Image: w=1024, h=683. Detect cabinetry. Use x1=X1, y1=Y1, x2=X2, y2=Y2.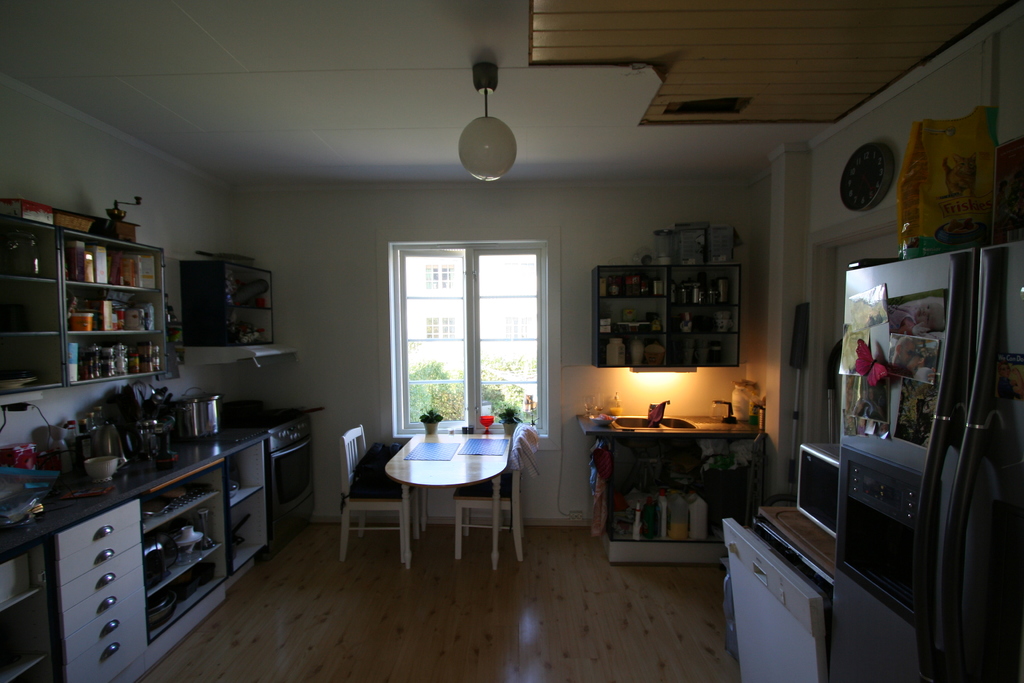
x1=717, y1=499, x2=936, y2=682.
